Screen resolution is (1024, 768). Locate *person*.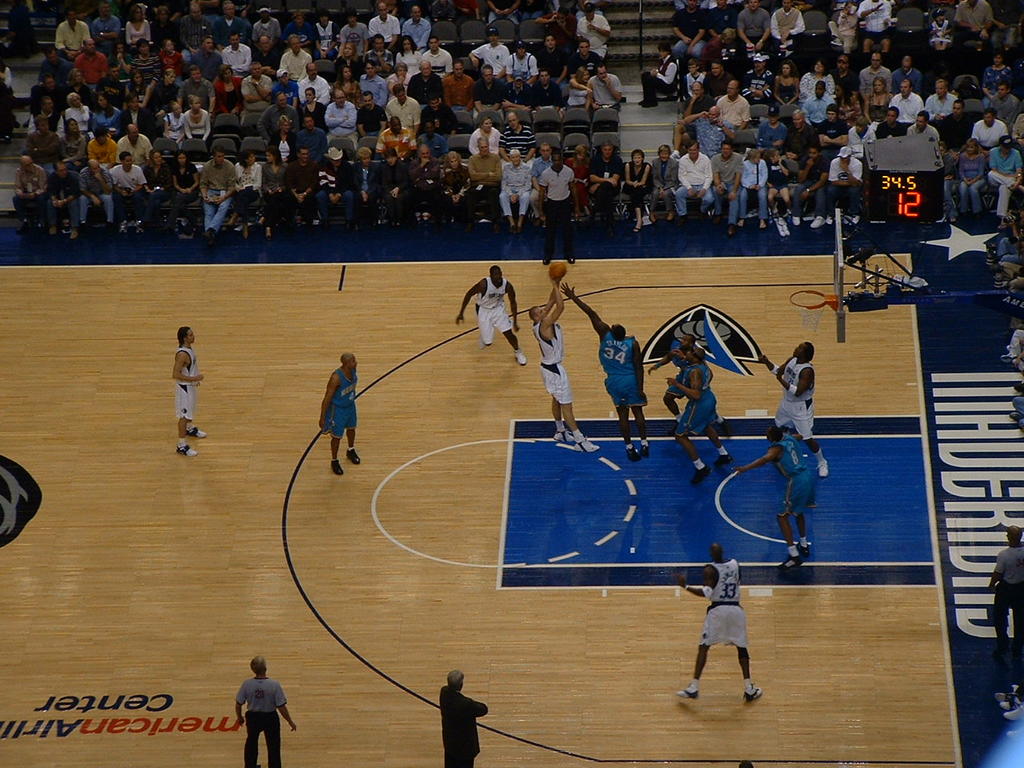
(x1=90, y1=0, x2=121, y2=54).
